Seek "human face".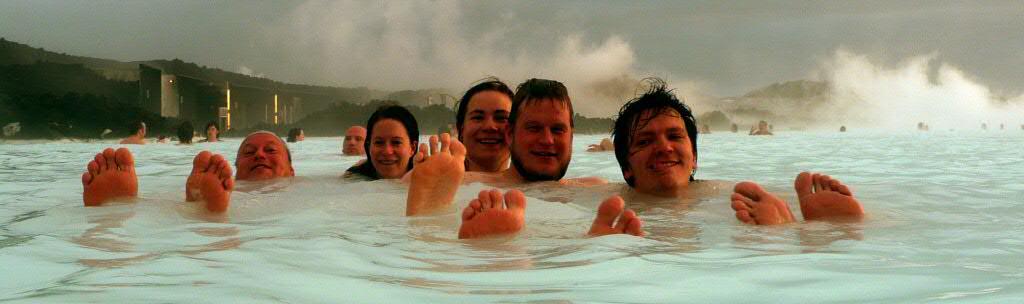
x1=512 y1=103 x2=571 y2=179.
